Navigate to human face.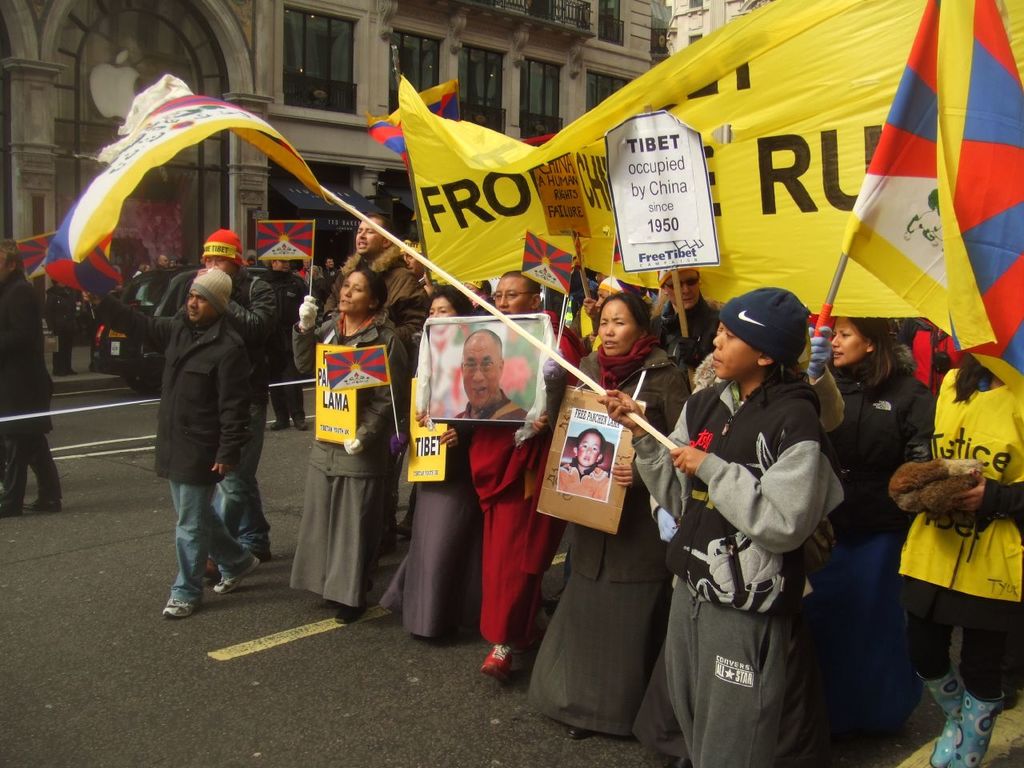
Navigation target: bbox(427, 298, 454, 318).
